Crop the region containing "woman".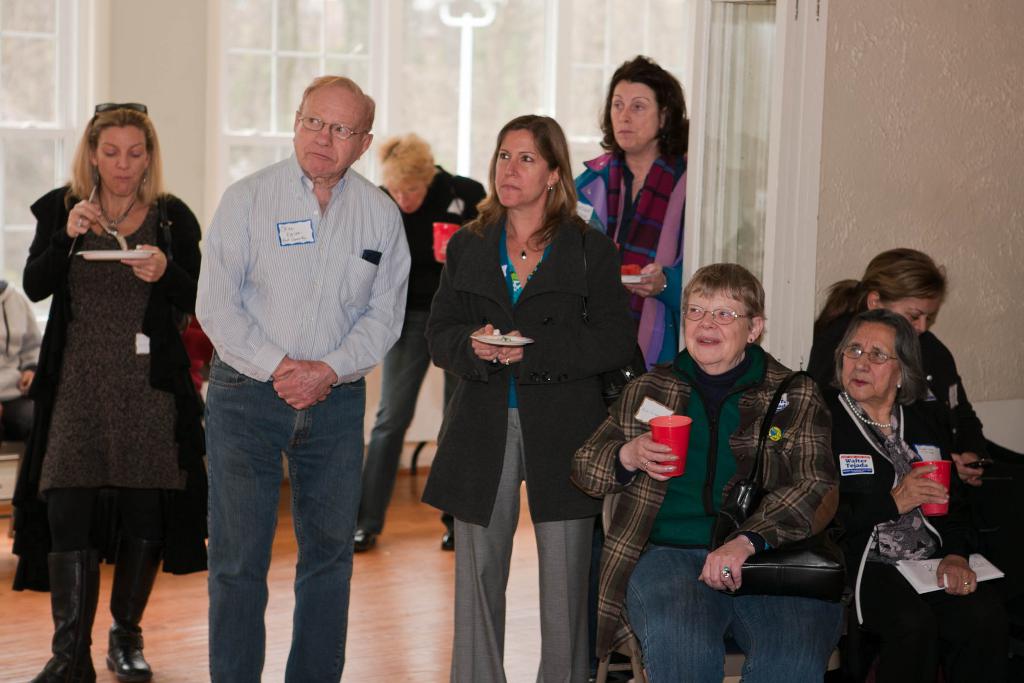
Crop region: <bbox>10, 95, 211, 682</bbox>.
